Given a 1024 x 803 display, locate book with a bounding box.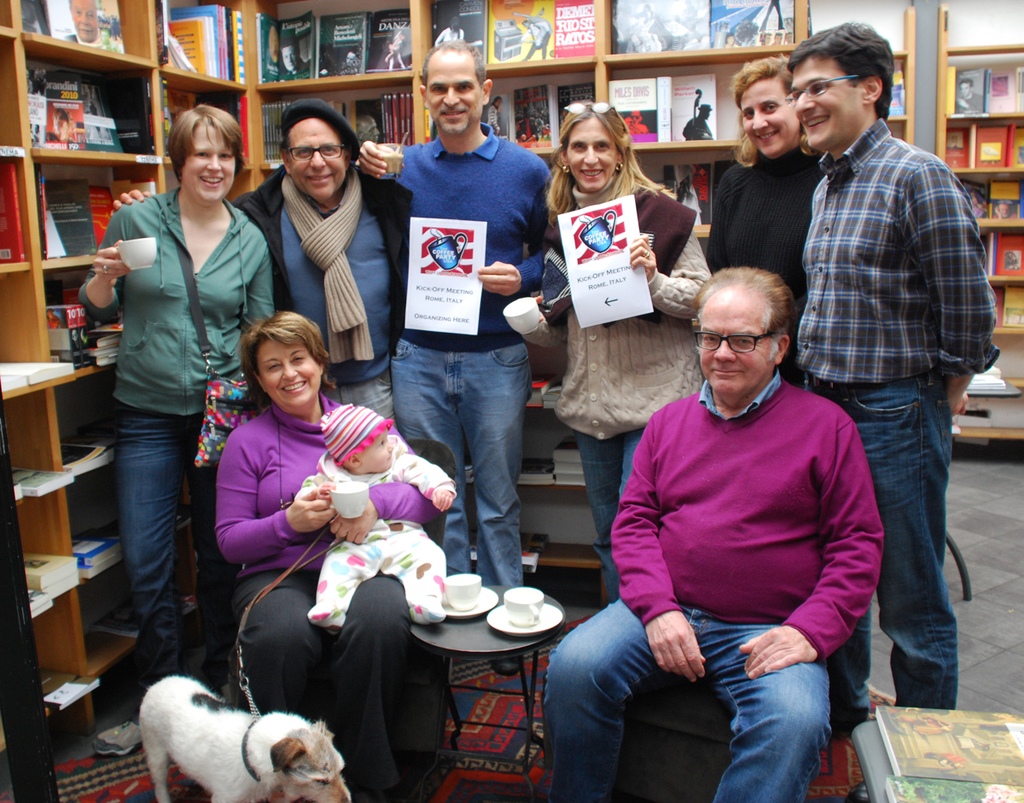
Located: (left=0, top=161, right=26, bottom=263).
